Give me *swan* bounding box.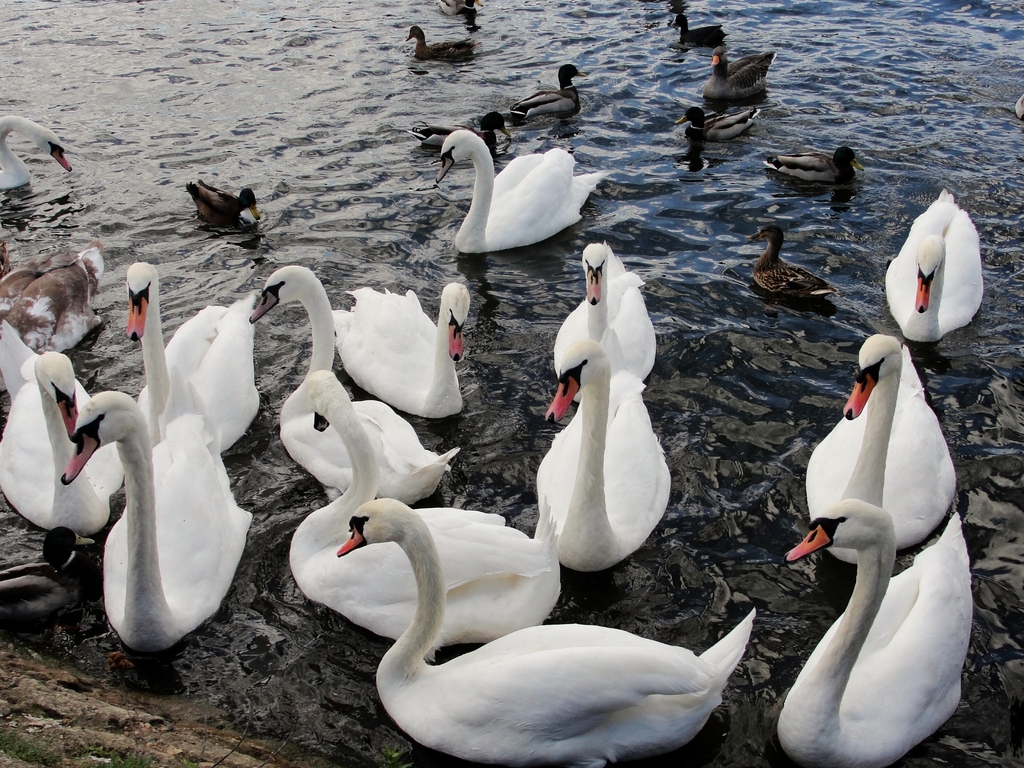
<bbox>322, 486, 776, 749</bbox>.
